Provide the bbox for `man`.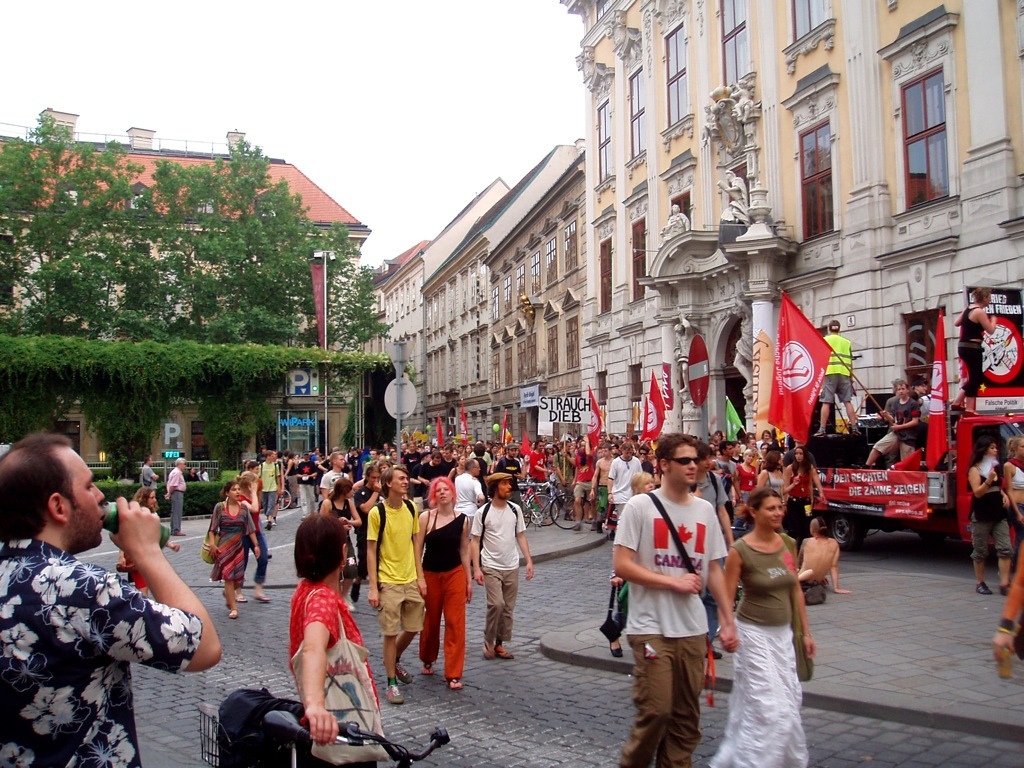
(left=164, top=453, right=188, bottom=534).
